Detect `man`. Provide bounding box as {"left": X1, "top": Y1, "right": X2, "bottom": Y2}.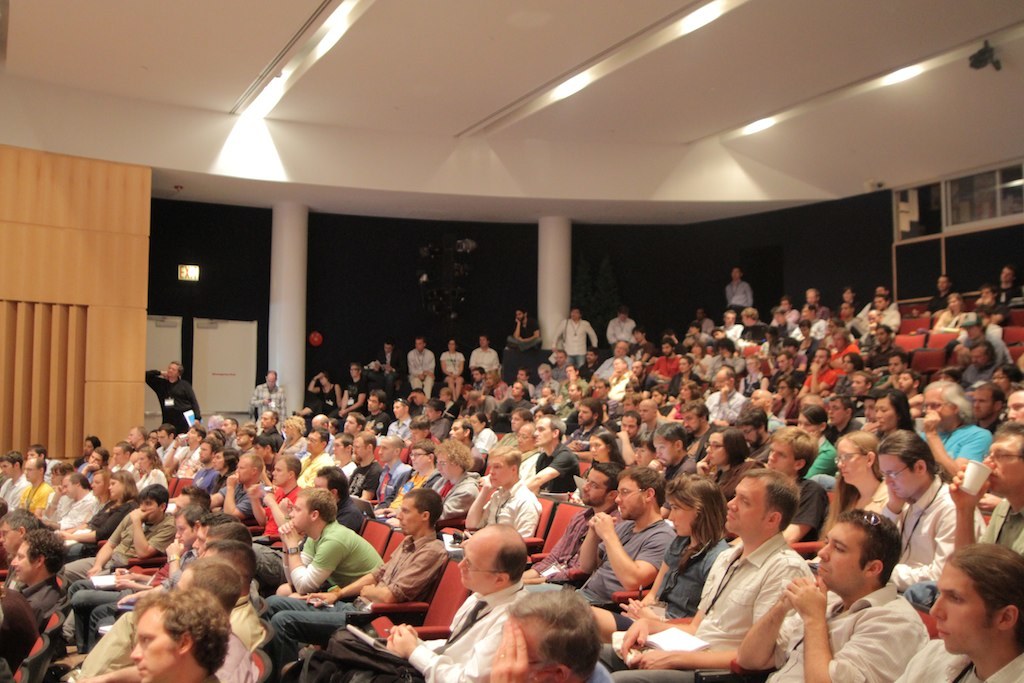
{"left": 470, "top": 337, "right": 505, "bottom": 368}.
